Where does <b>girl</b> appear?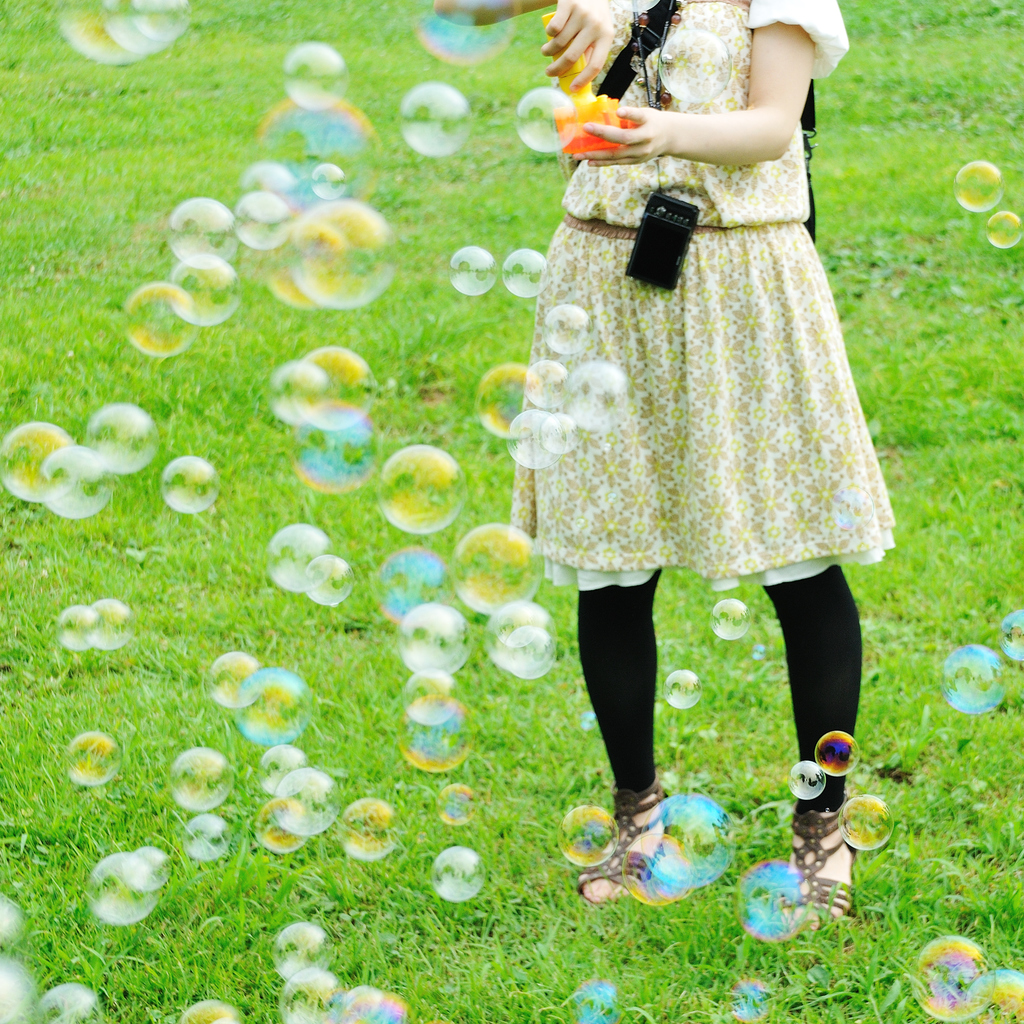
Appears at rect(432, 0, 896, 934).
